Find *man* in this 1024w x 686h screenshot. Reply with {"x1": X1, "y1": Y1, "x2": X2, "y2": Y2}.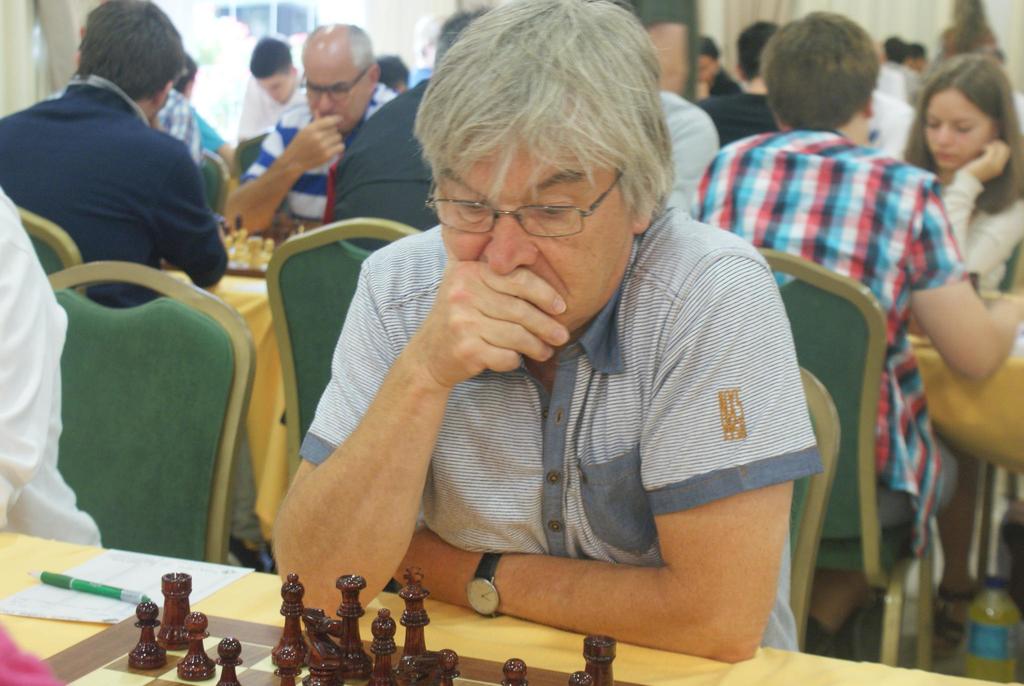
{"x1": 330, "y1": 4, "x2": 495, "y2": 234}.
